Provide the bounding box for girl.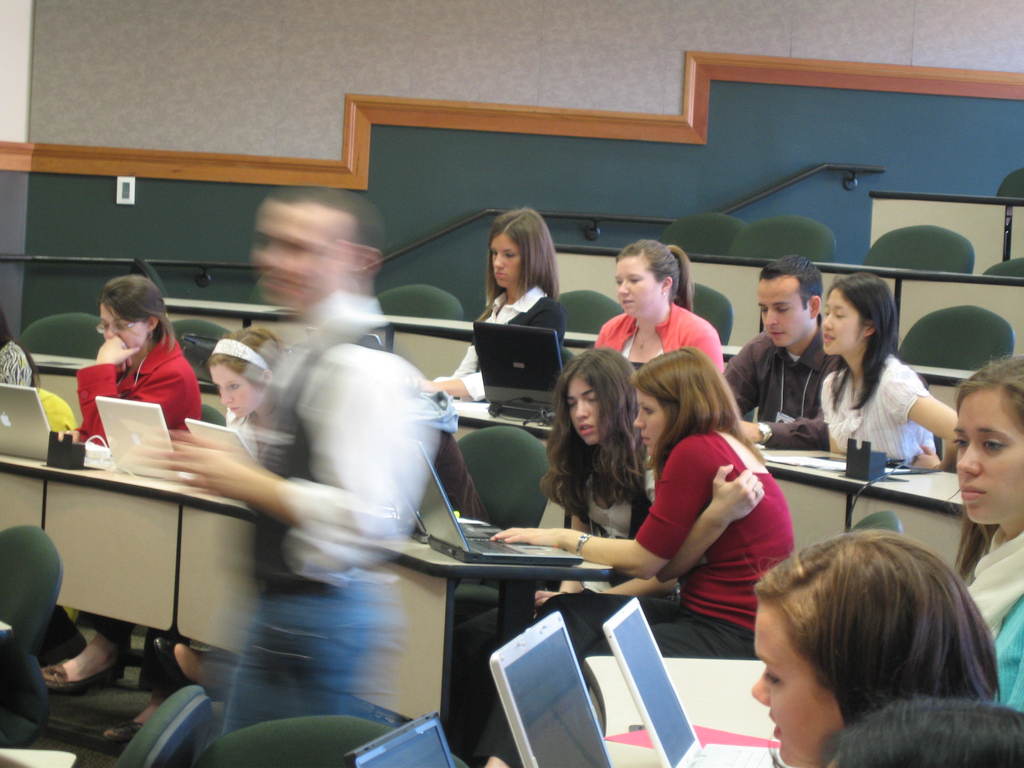
[left=426, top=209, right=564, bottom=401].
